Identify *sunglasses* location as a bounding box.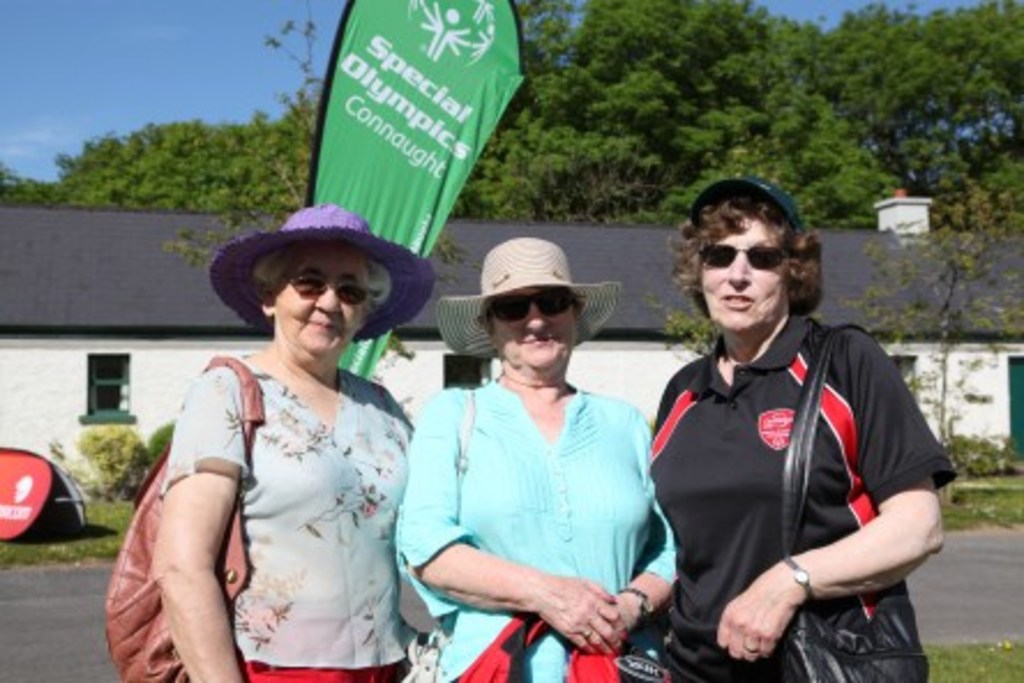
[x1=697, y1=245, x2=784, y2=272].
